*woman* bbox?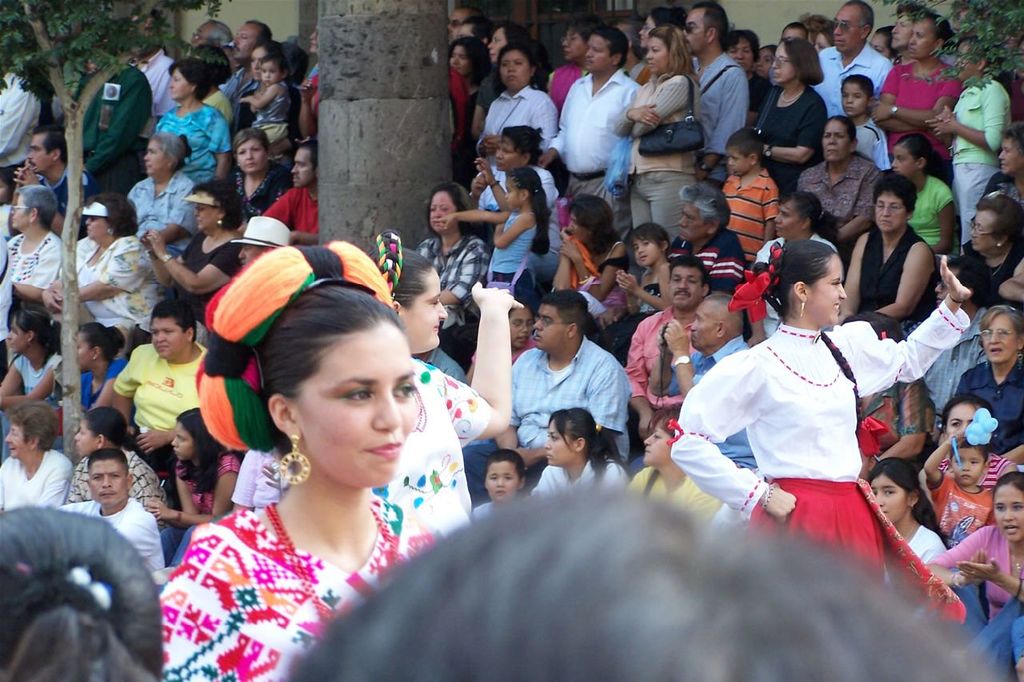
BBox(220, 123, 289, 225)
